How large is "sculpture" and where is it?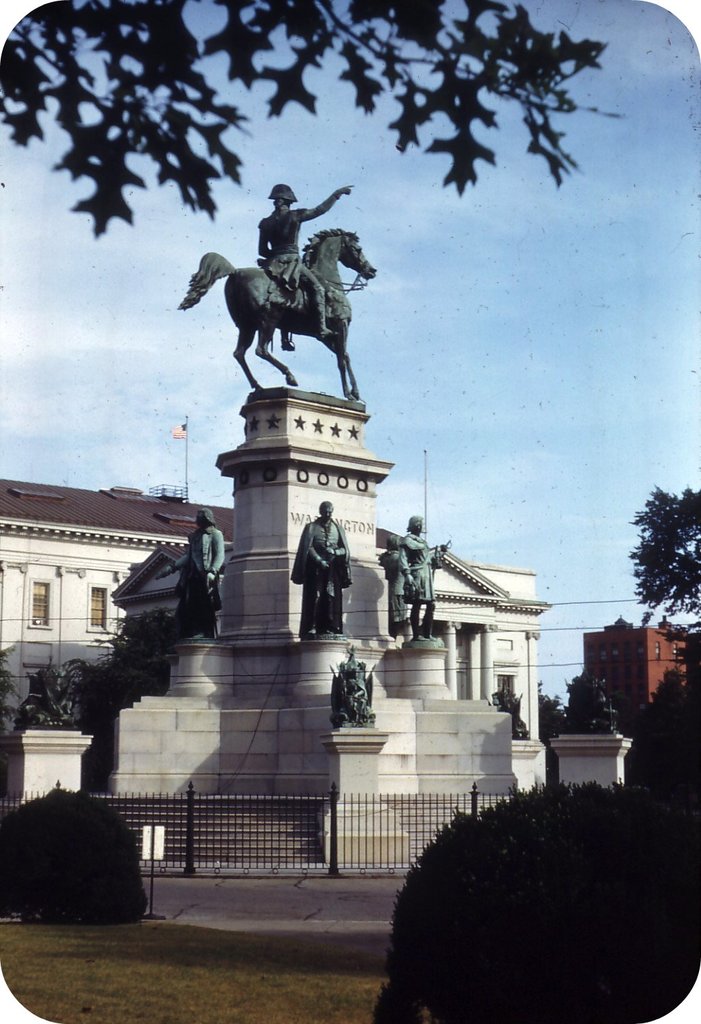
Bounding box: [x1=162, y1=490, x2=223, y2=628].
